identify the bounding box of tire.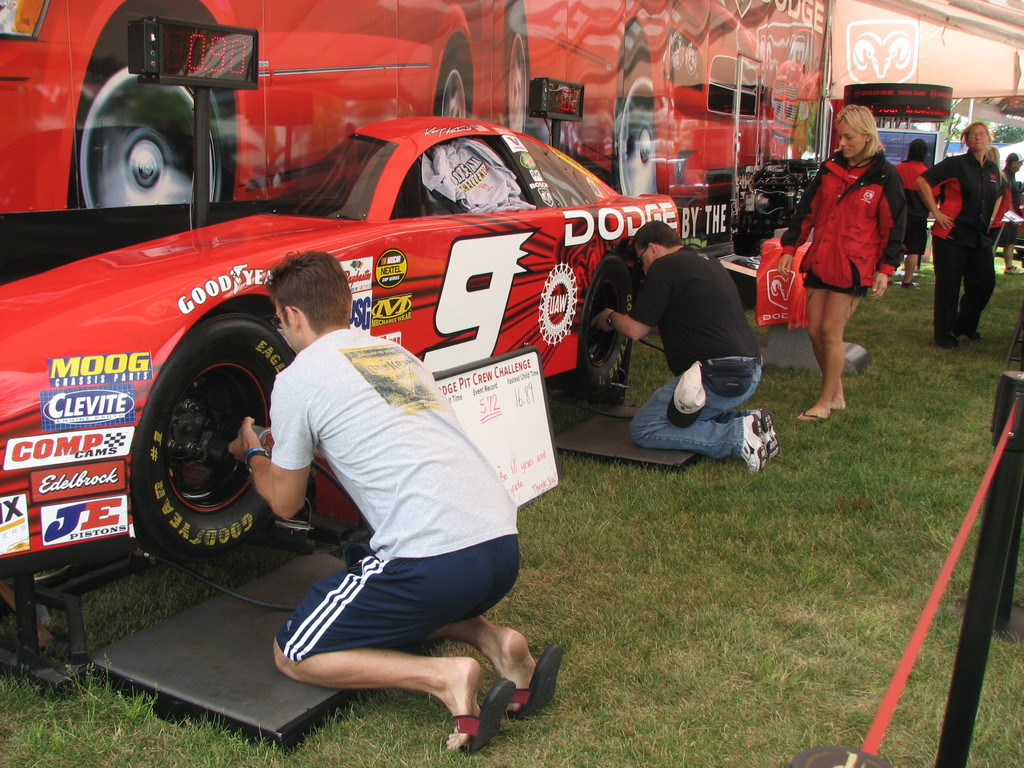
box(579, 250, 644, 392).
